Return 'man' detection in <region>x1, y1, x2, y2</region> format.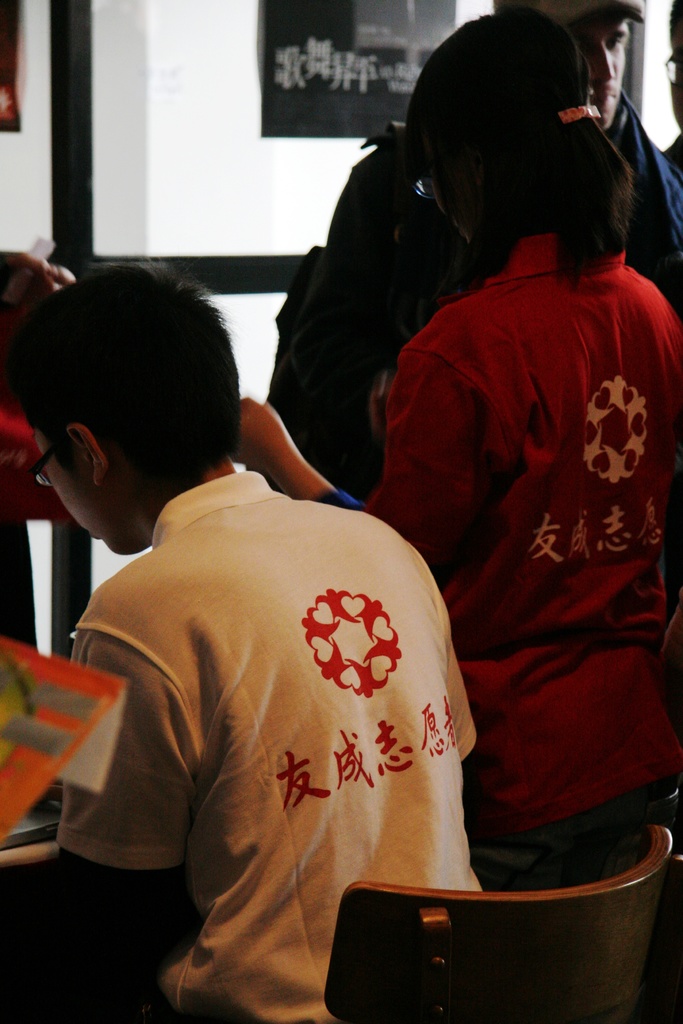
<region>264, 0, 682, 516</region>.
